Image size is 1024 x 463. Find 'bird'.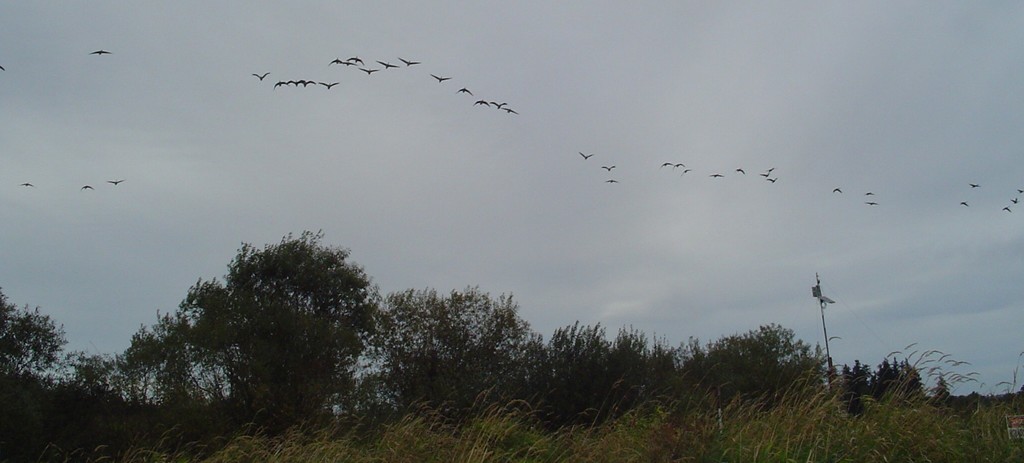
bbox(607, 179, 619, 184).
